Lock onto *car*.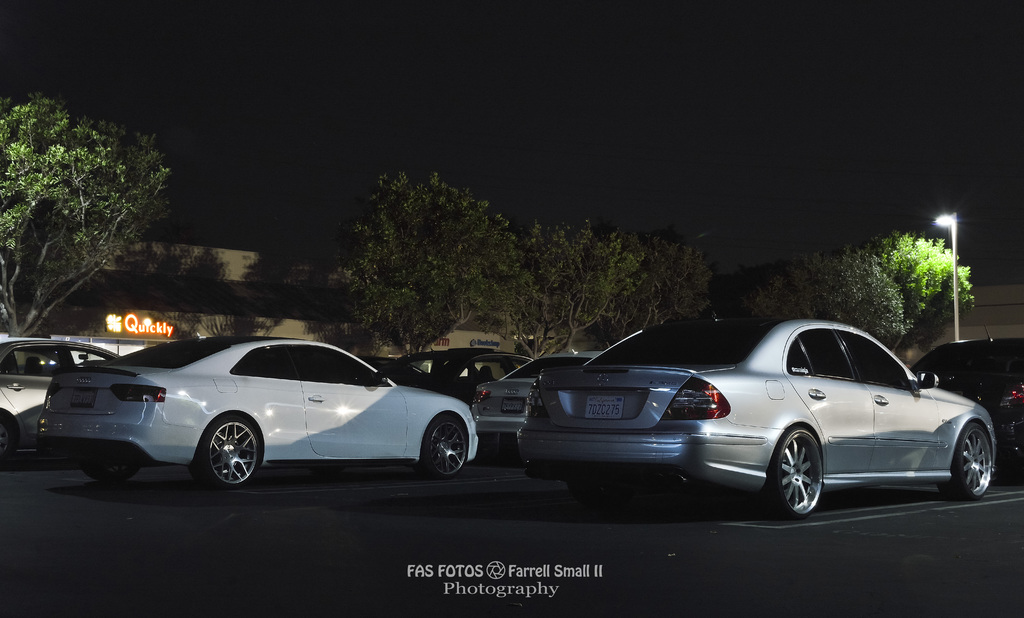
Locked: l=0, t=332, r=120, b=464.
